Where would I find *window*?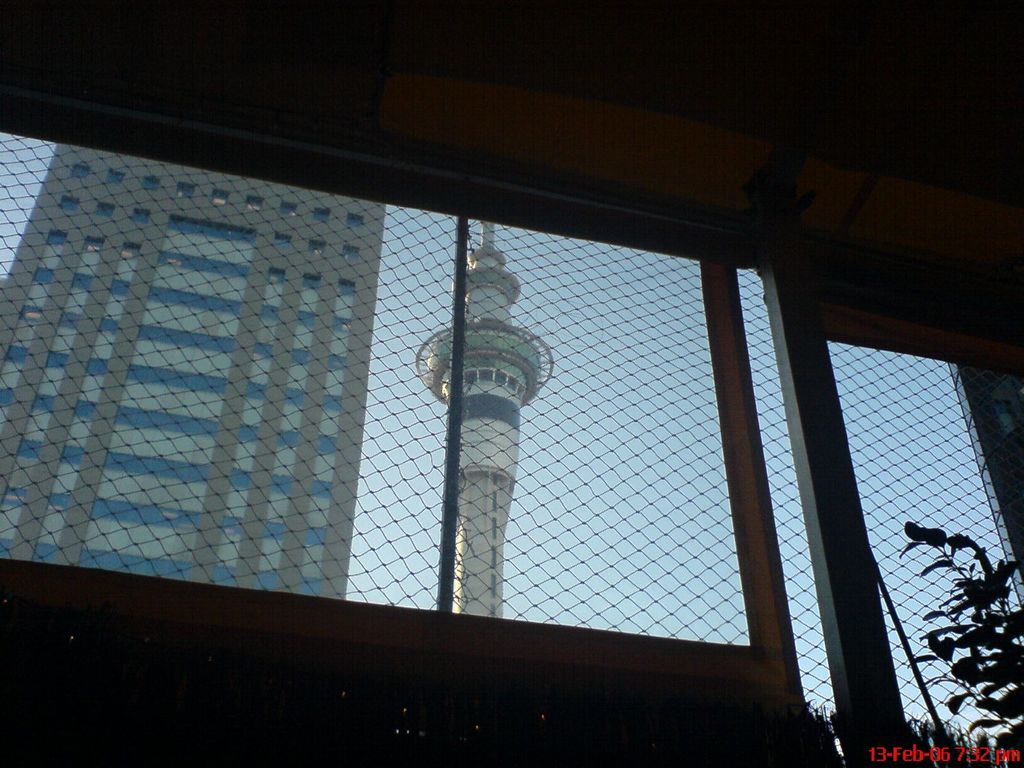
At x1=0, y1=540, x2=11, y2=559.
